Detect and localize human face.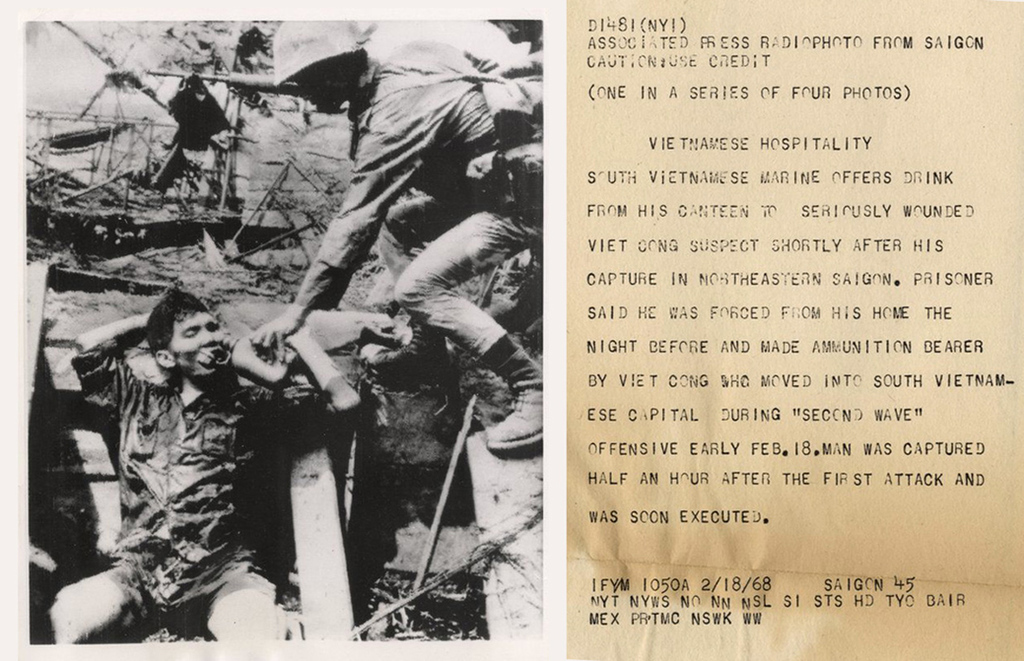
Localized at crop(169, 314, 221, 383).
